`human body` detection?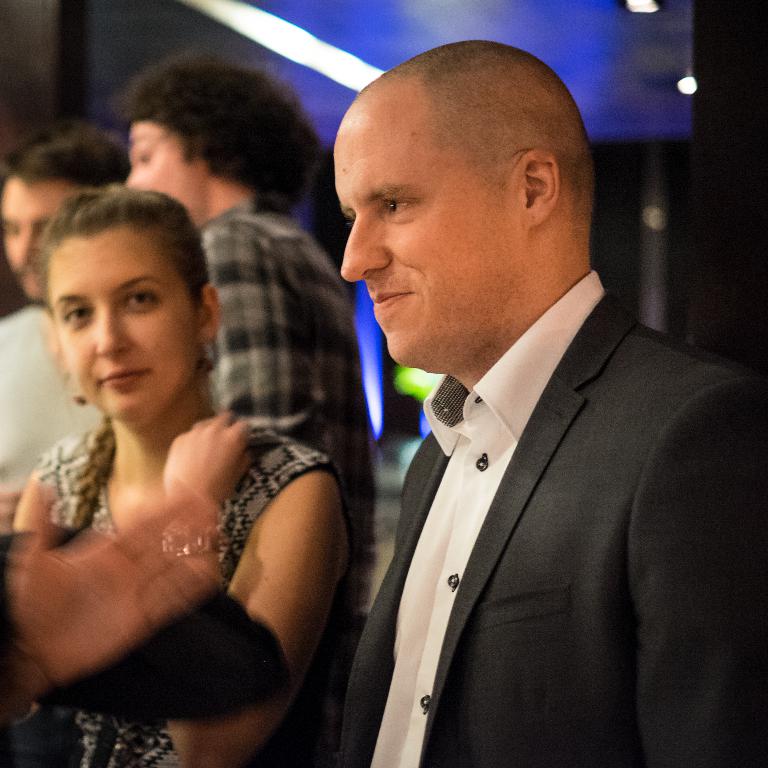
detection(312, 268, 767, 767)
